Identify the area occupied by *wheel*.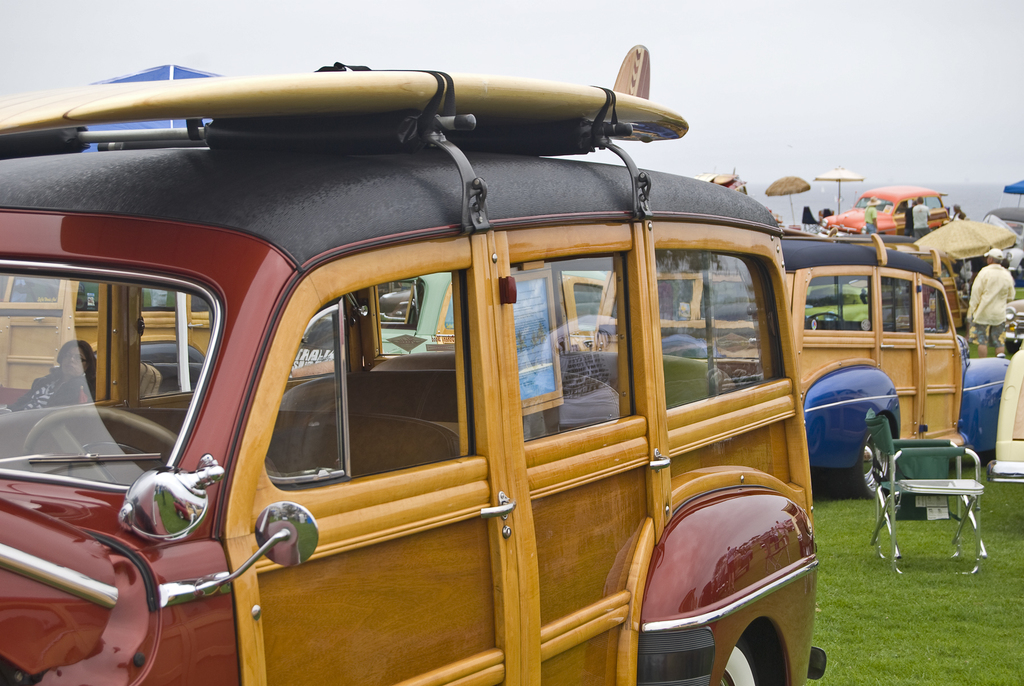
Area: bbox(716, 629, 762, 685).
